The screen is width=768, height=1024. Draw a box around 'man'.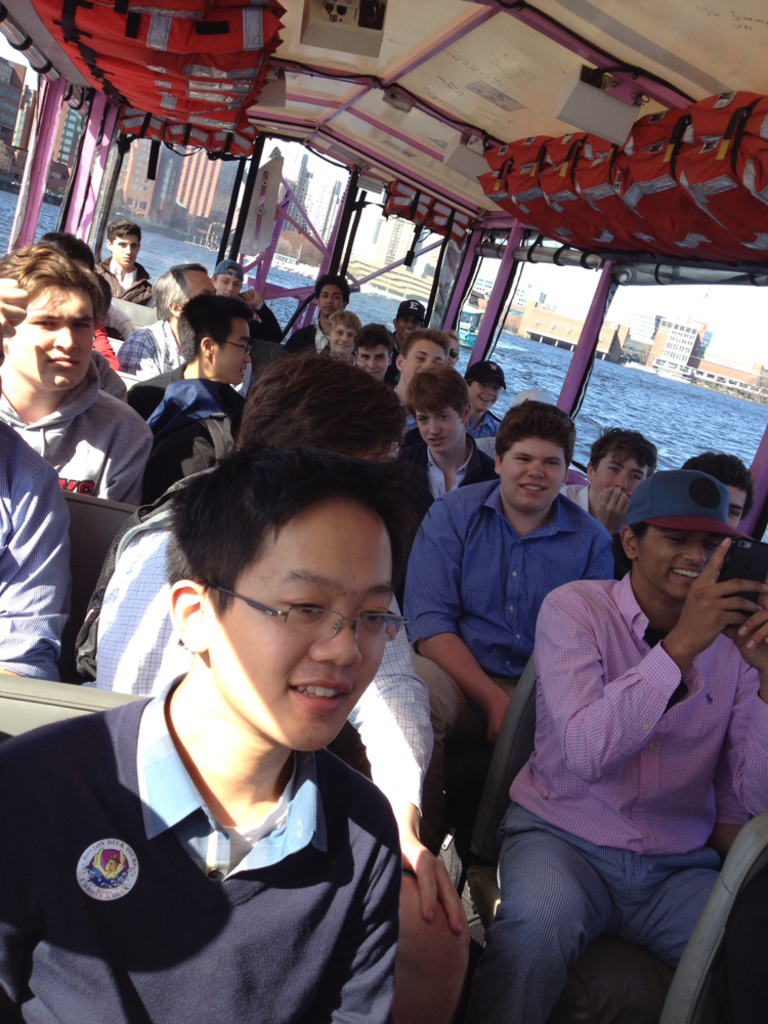
<box>386,292,431,369</box>.
